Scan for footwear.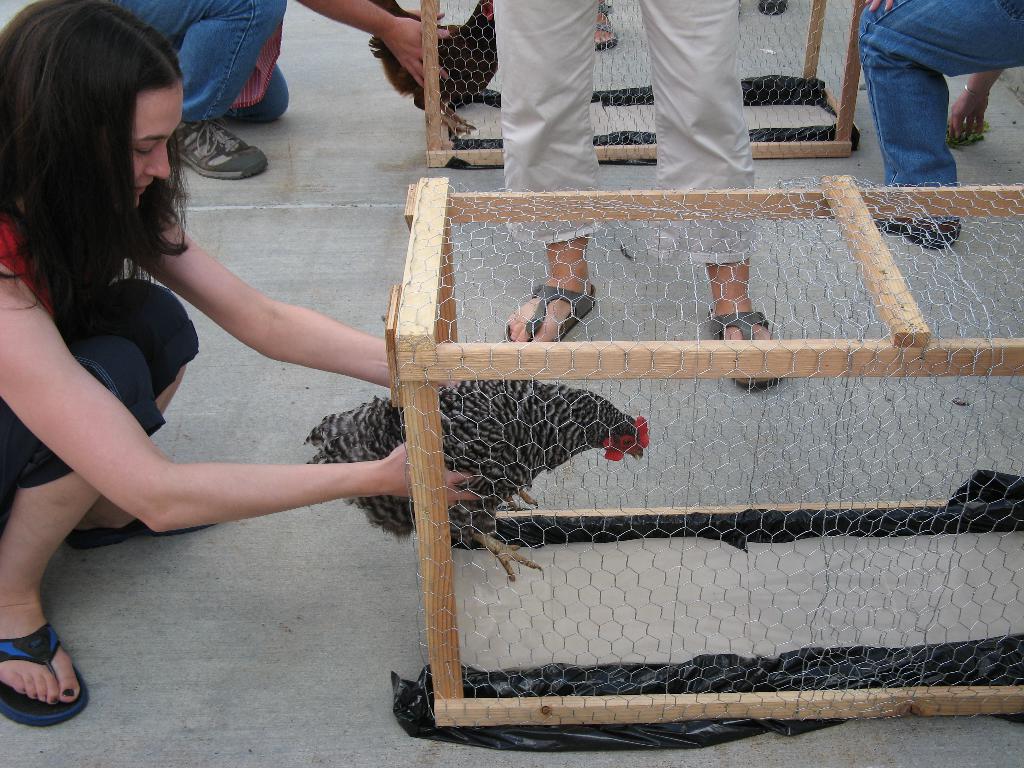
Scan result: [left=0, top=634, right=70, bottom=737].
